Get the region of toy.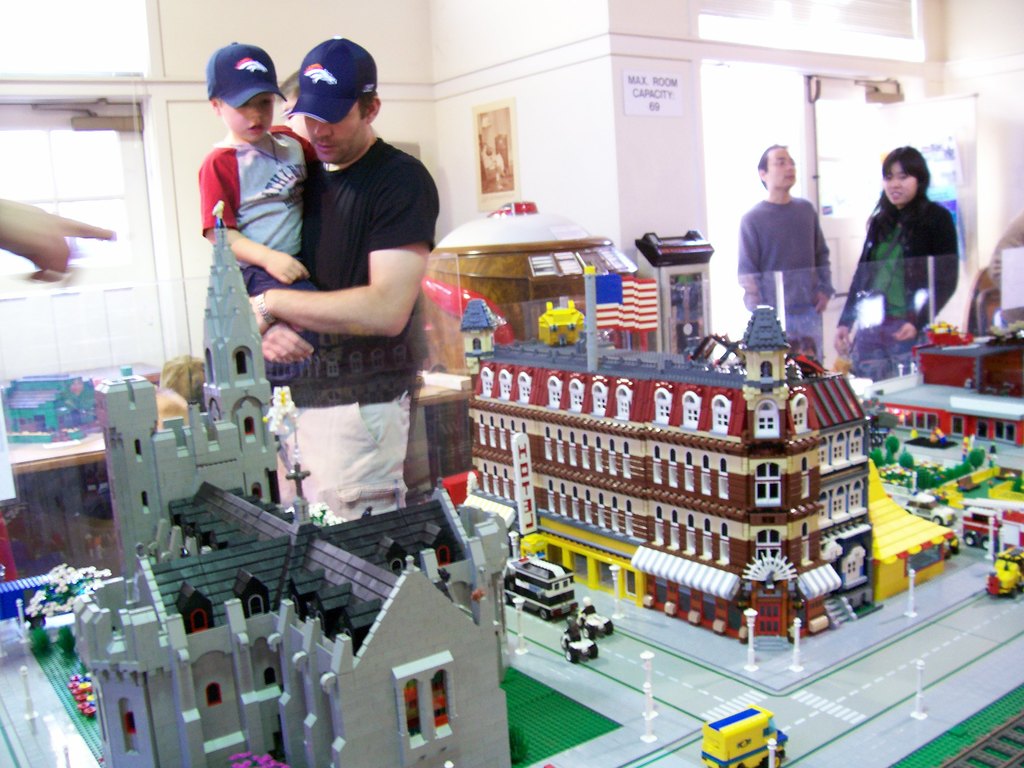
(left=963, top=506, right=1023, bottom=555).
